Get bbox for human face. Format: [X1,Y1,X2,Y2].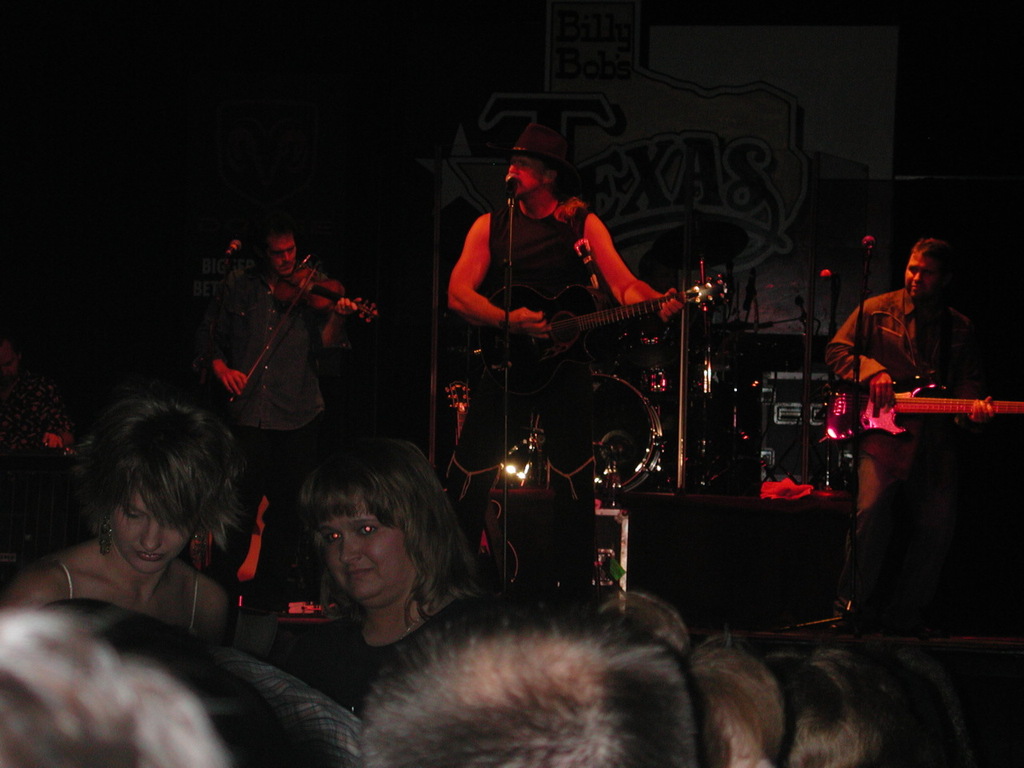
[269,240,302,278].
